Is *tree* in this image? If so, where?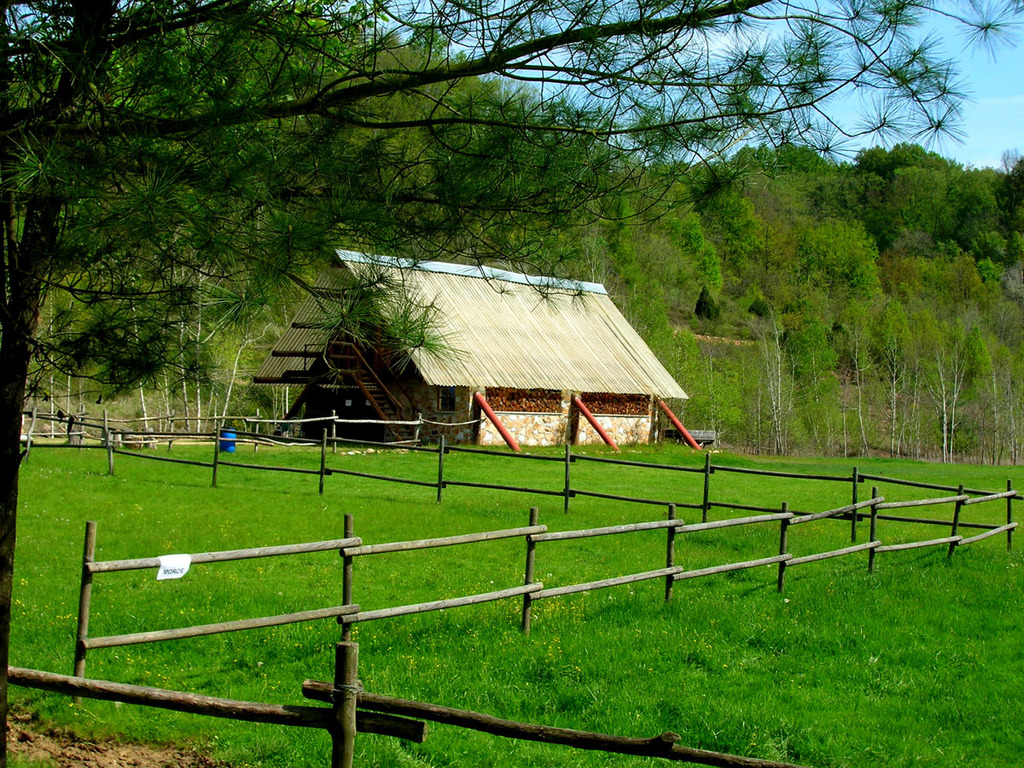
Yes, at x1=0 y1=0 x2=1022 y2=761.
